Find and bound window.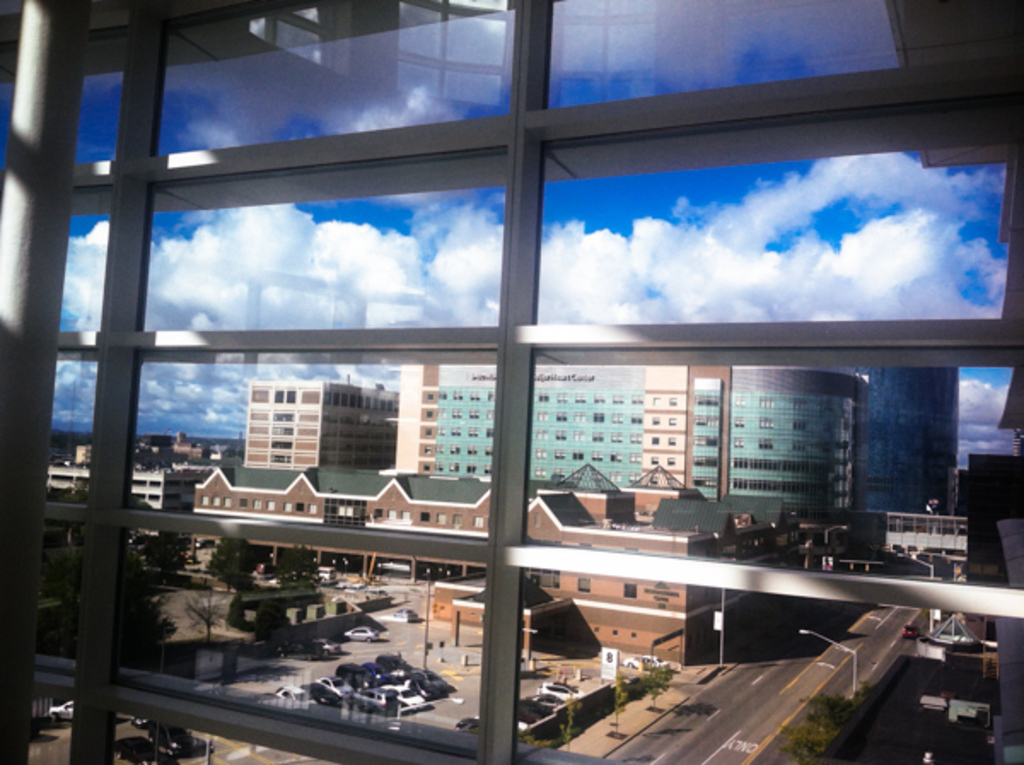
Bound: {"x1": 389, "y1": 509, "x2": 398, "y2": 521}.
